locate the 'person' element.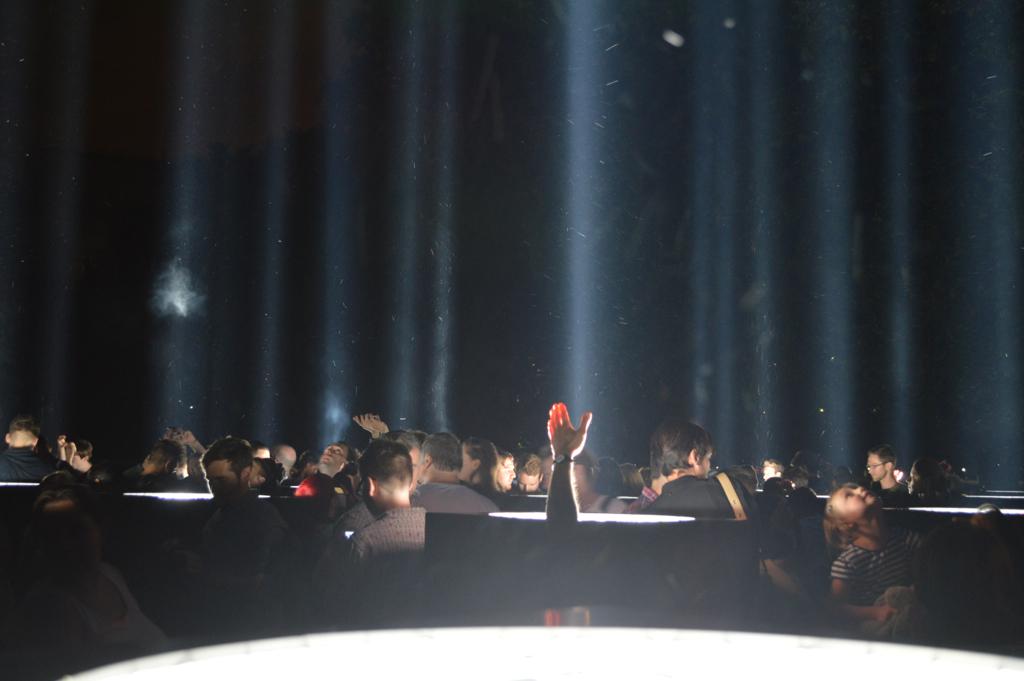
Element bbox: [x1=336, y1=419, x2=468, y2=640].
